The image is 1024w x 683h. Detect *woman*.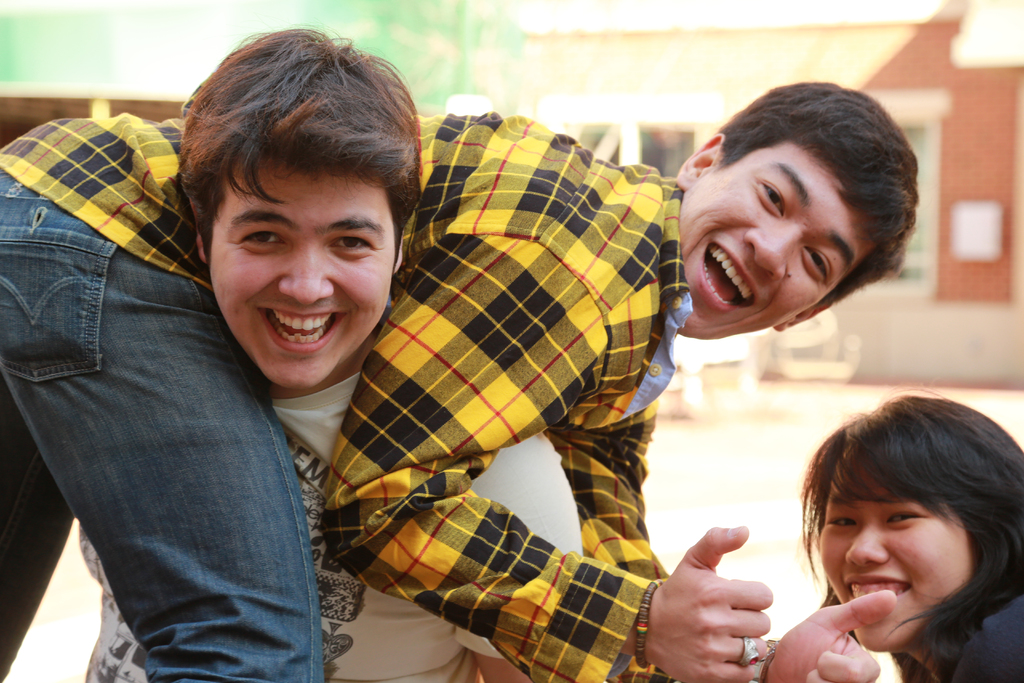
Detection: locate(797, 393, 1023, 682).
